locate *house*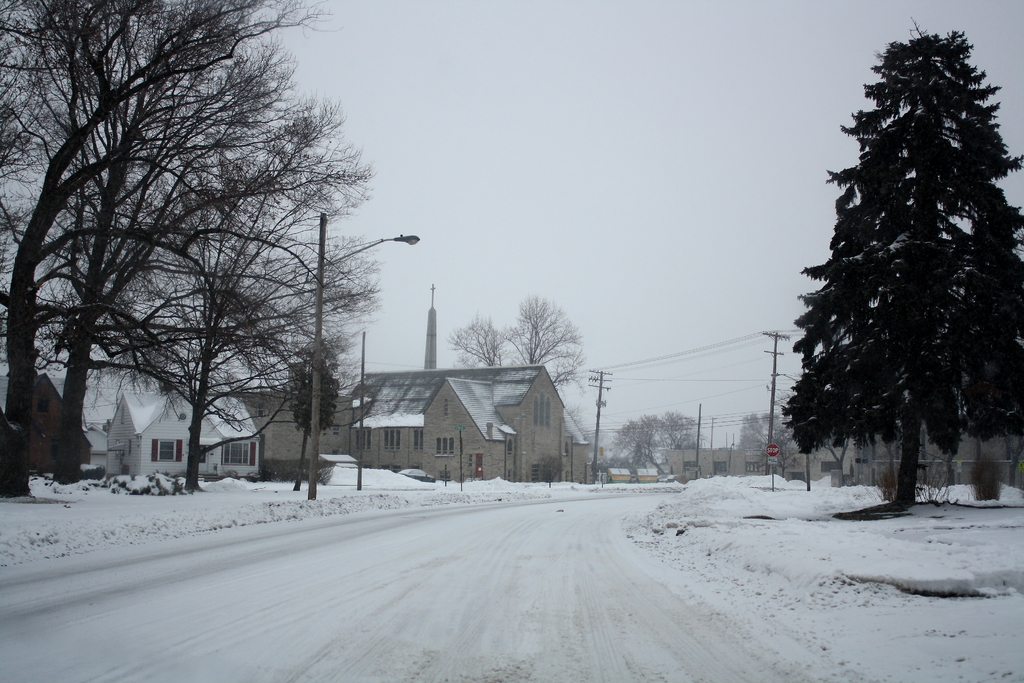
detection(741, 447, 767, 473)
